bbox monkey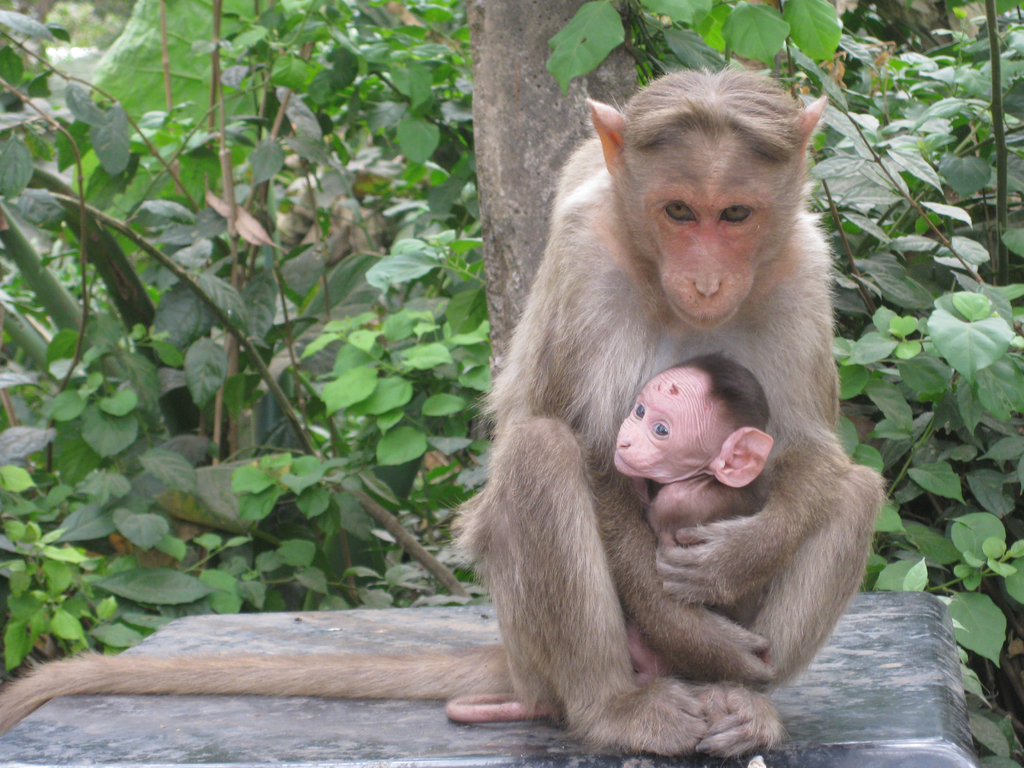
x1=0 y1=67 x2=888 y2=758
